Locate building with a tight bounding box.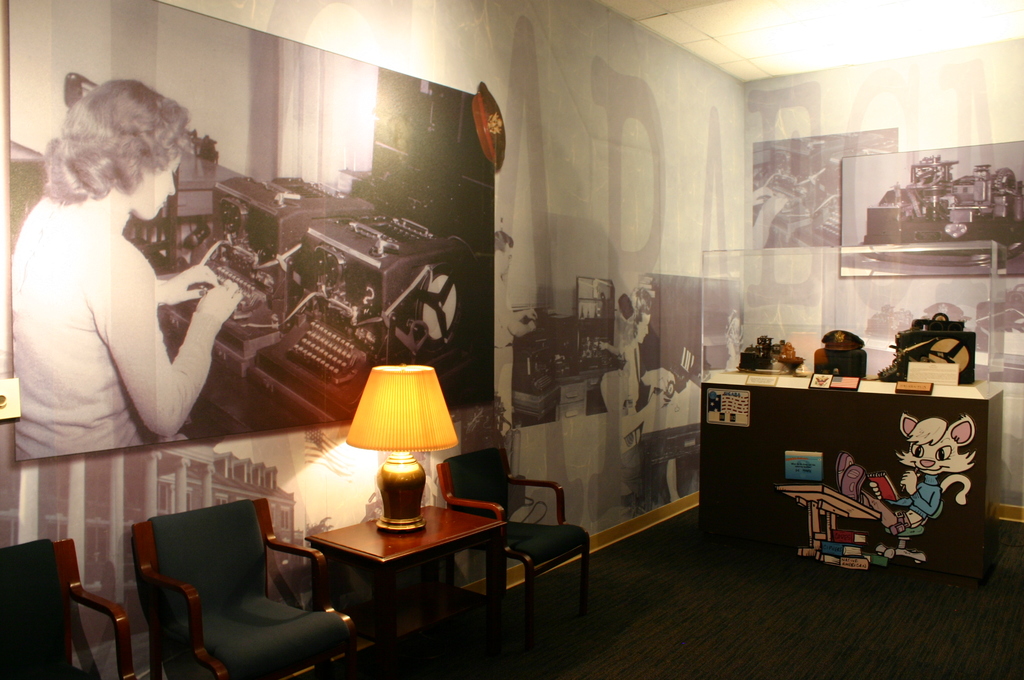
box(0, 0, 1023, 679).
